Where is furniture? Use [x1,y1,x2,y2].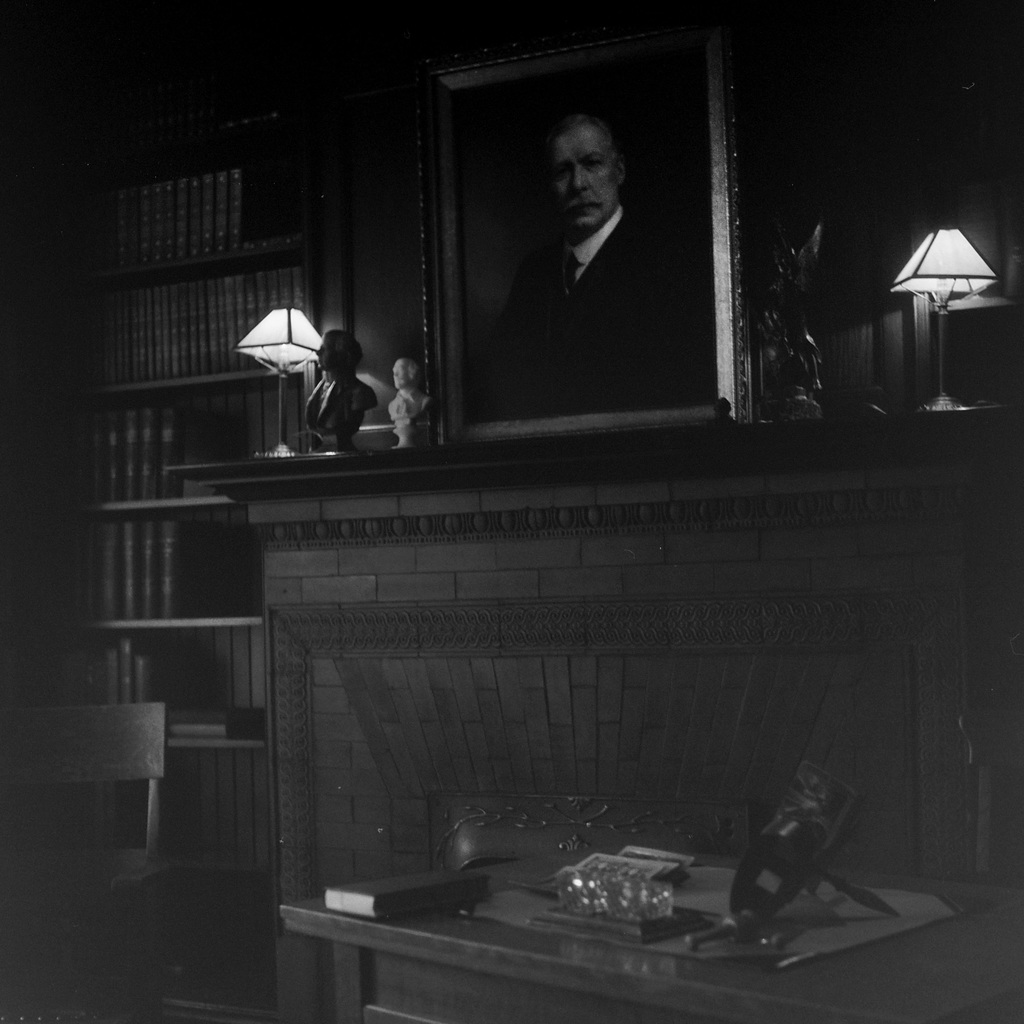
[277,858,1023,1023].
